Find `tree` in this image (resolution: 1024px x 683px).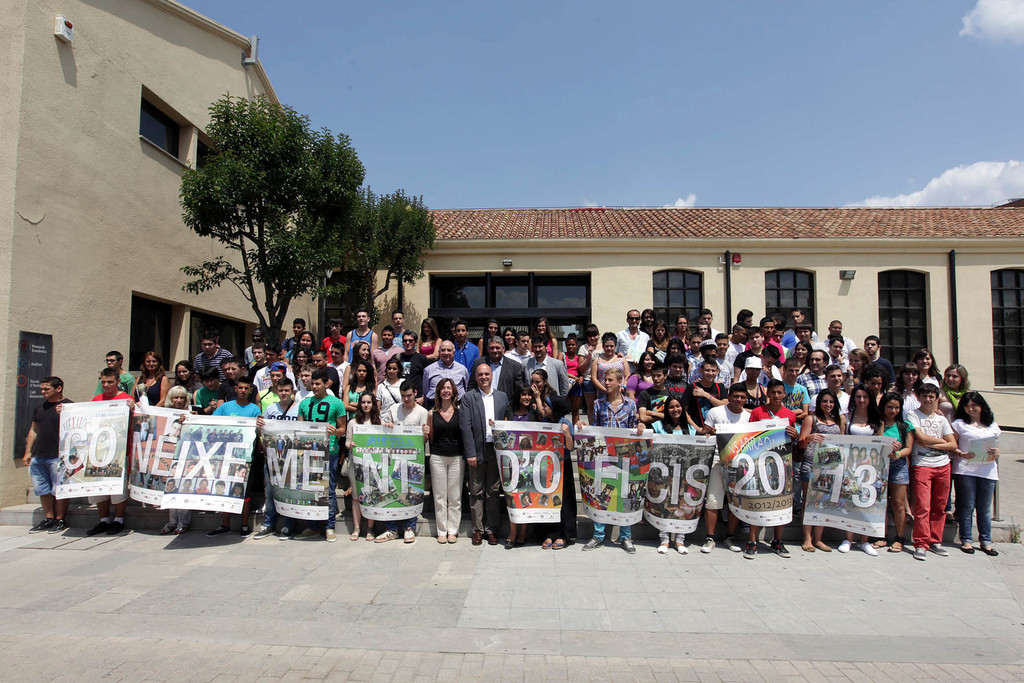
pyautogui.locateOnScreen(356, 185, 433, 328).
